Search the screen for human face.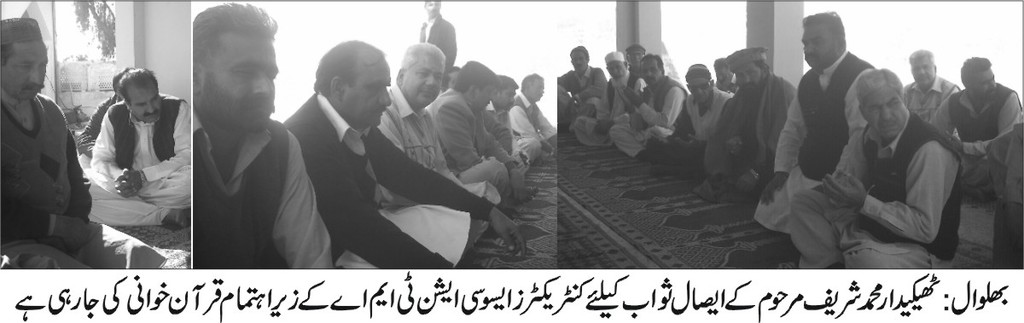
Found at rect(201, 31, 279, 134).
